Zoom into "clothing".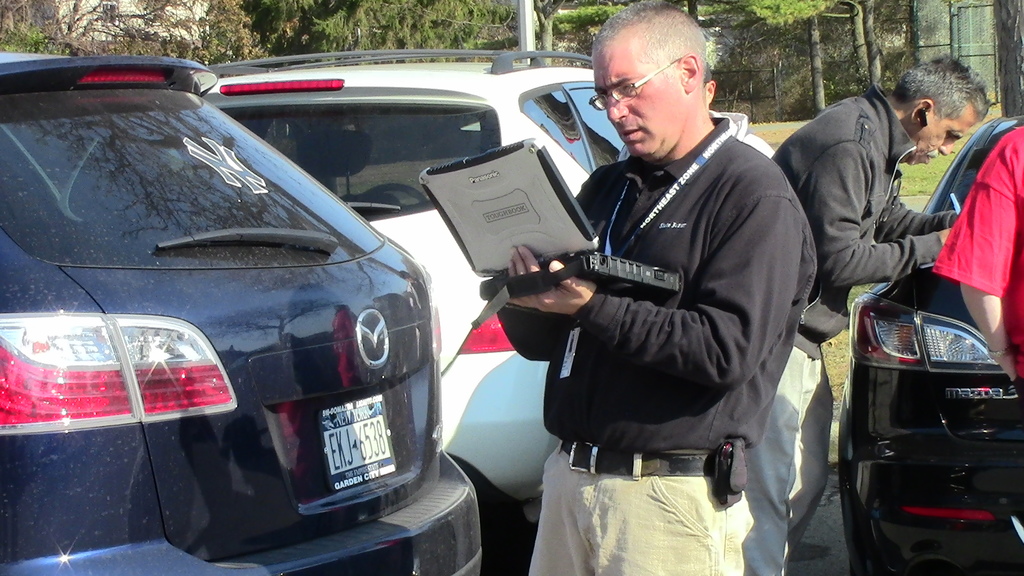
Zoom target: detection(936, 129, 1023, 405).
